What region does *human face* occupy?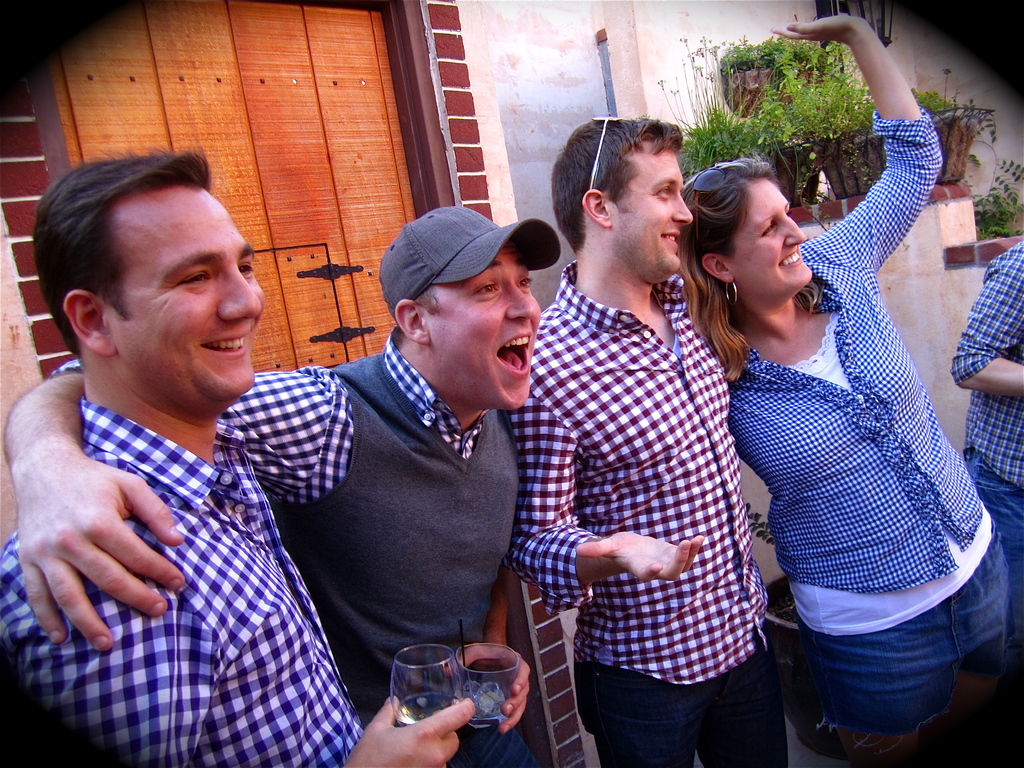
select_region(735, 180, 814, 299).
